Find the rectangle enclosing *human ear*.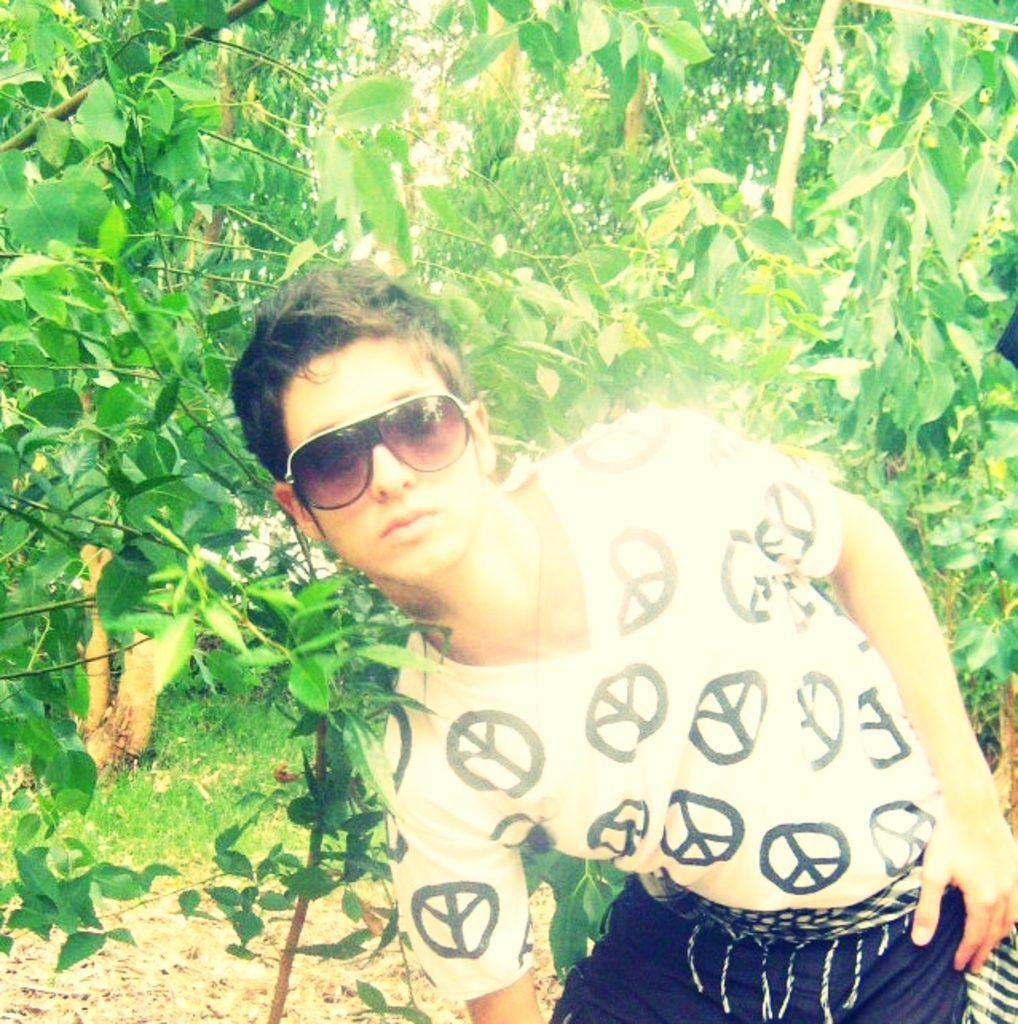
471 400 495 461.
